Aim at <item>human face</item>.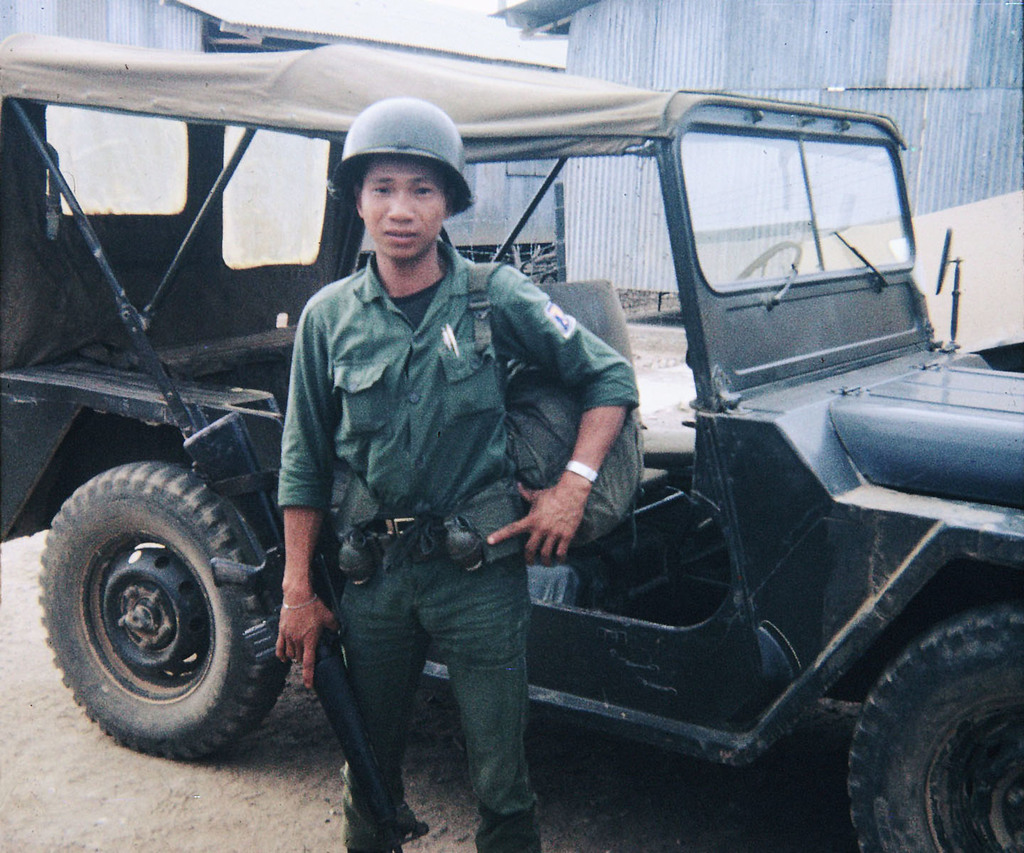
Aimed at 358 156 447 260.
